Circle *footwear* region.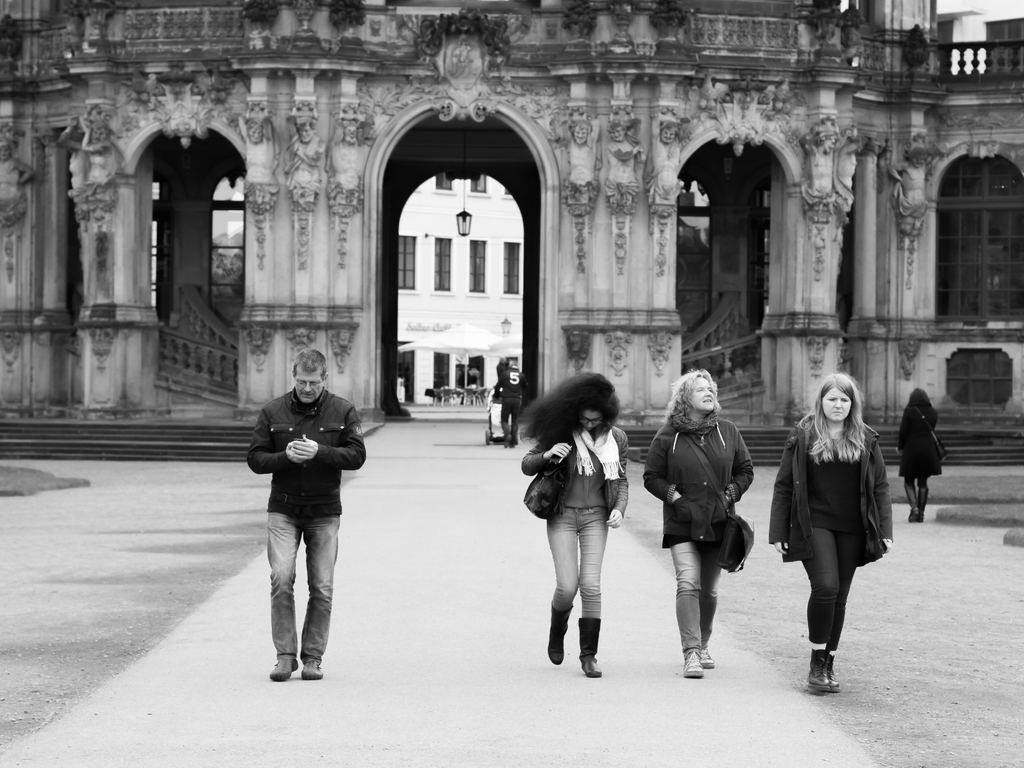
Region: box(700, 646, 714, 678).
